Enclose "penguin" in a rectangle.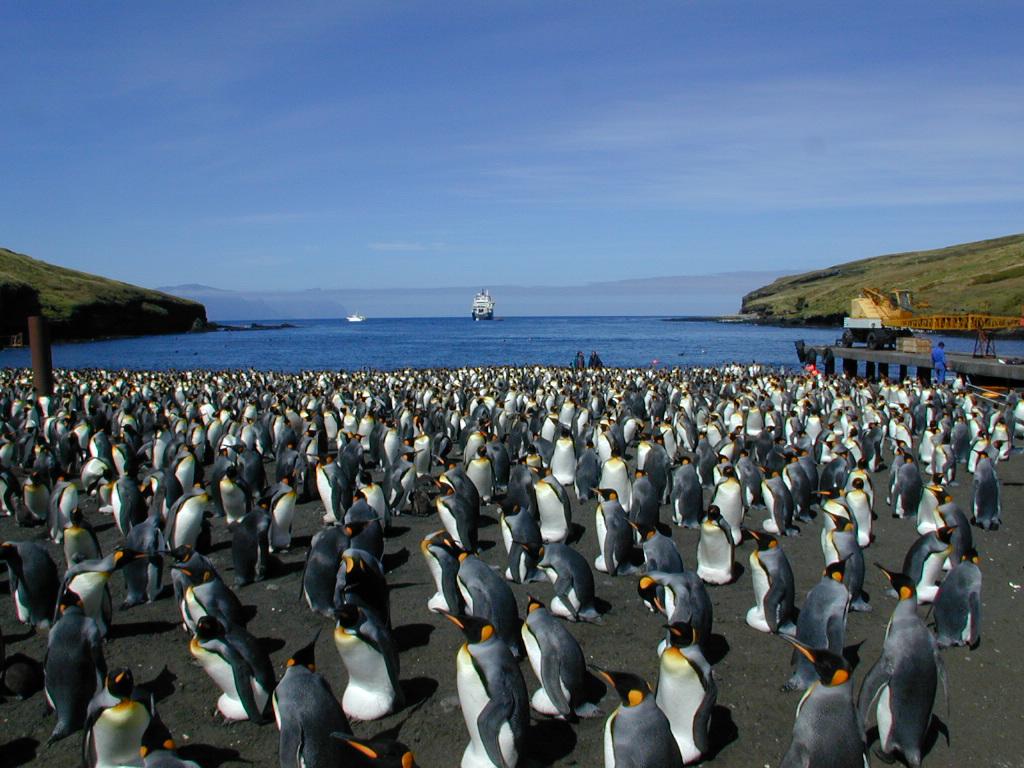
<region>546, 433, 581, 486</region>.
